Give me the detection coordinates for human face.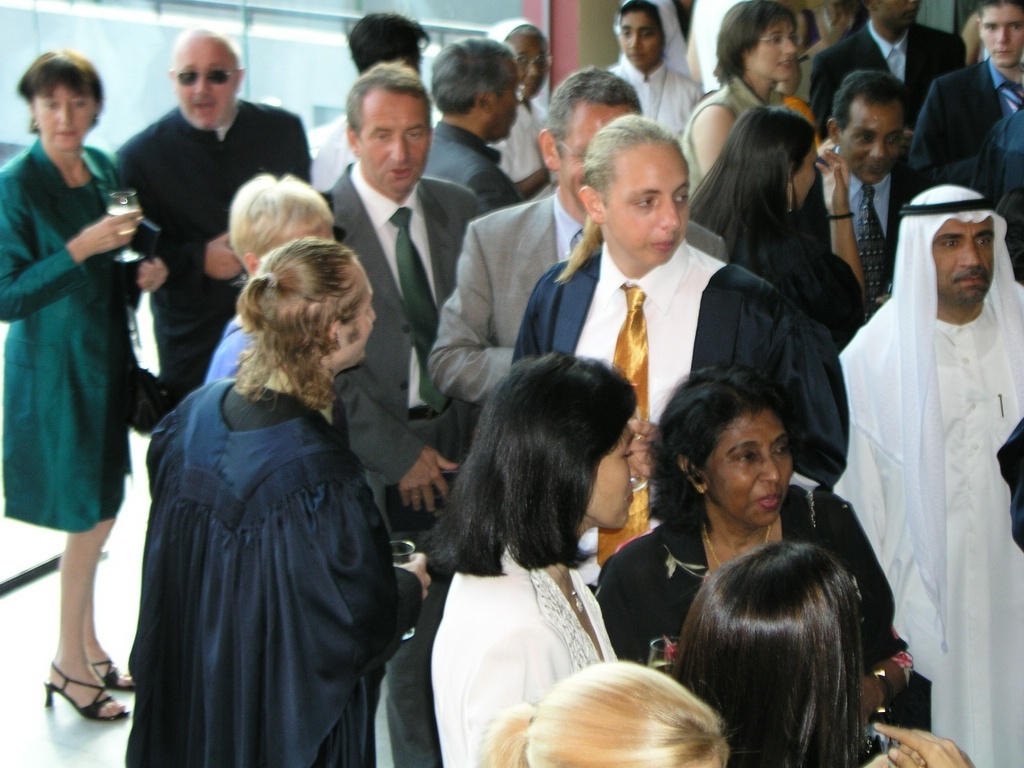
177:43:238:128.
